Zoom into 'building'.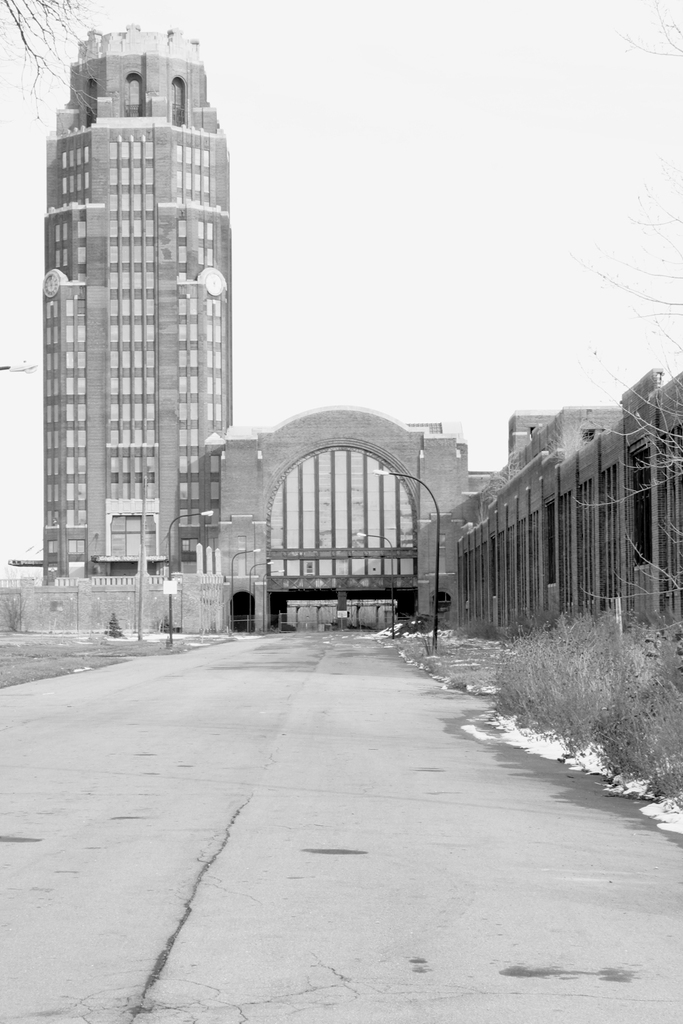
Zoom target: 41 27 232 579.
